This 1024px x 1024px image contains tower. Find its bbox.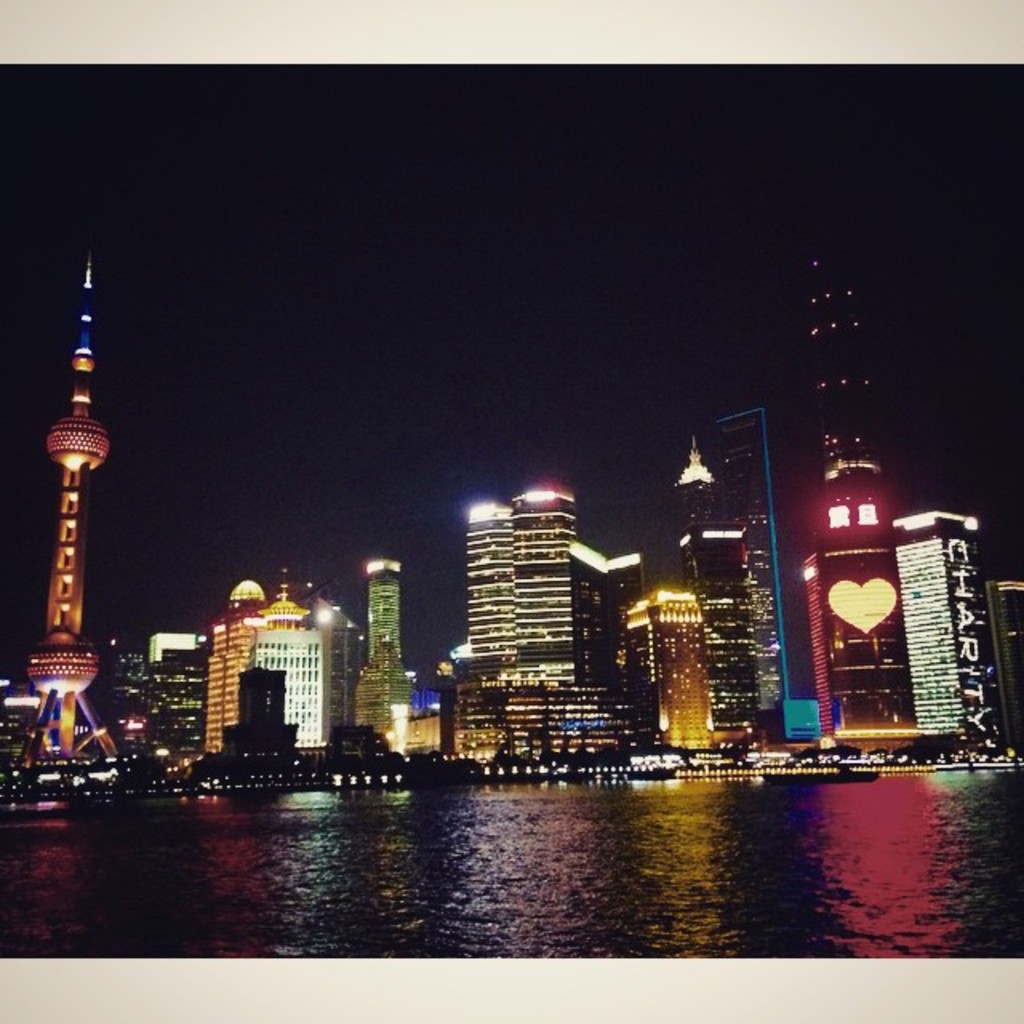
BBox(203, 576, 267, 752).
